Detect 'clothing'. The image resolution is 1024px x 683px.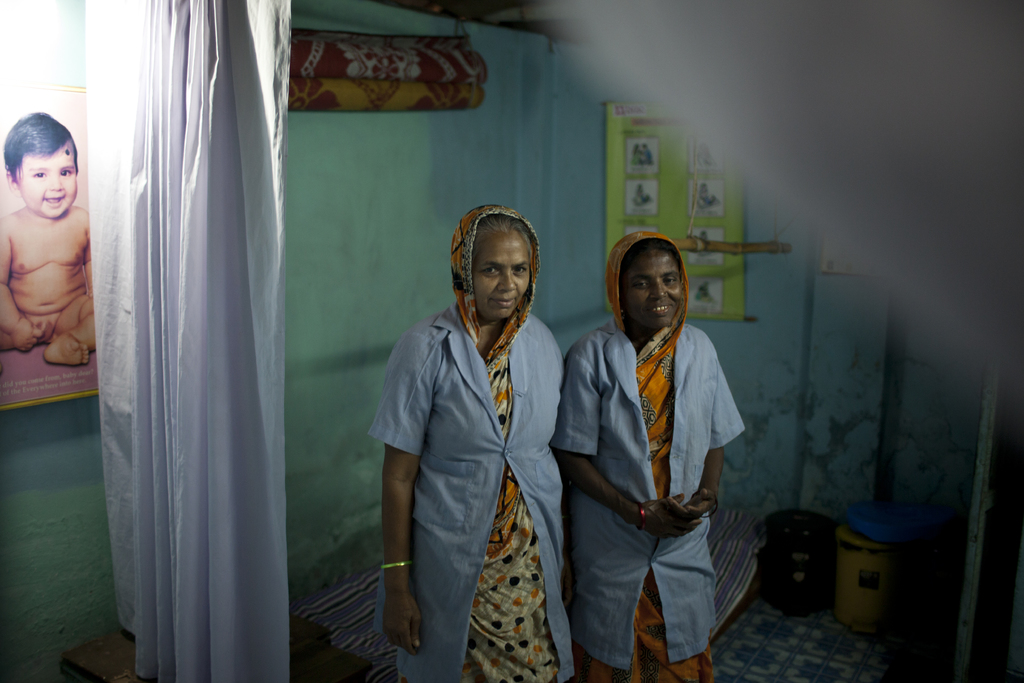
pyautogui.locateOnScreen(374, 233, 584, 682).
